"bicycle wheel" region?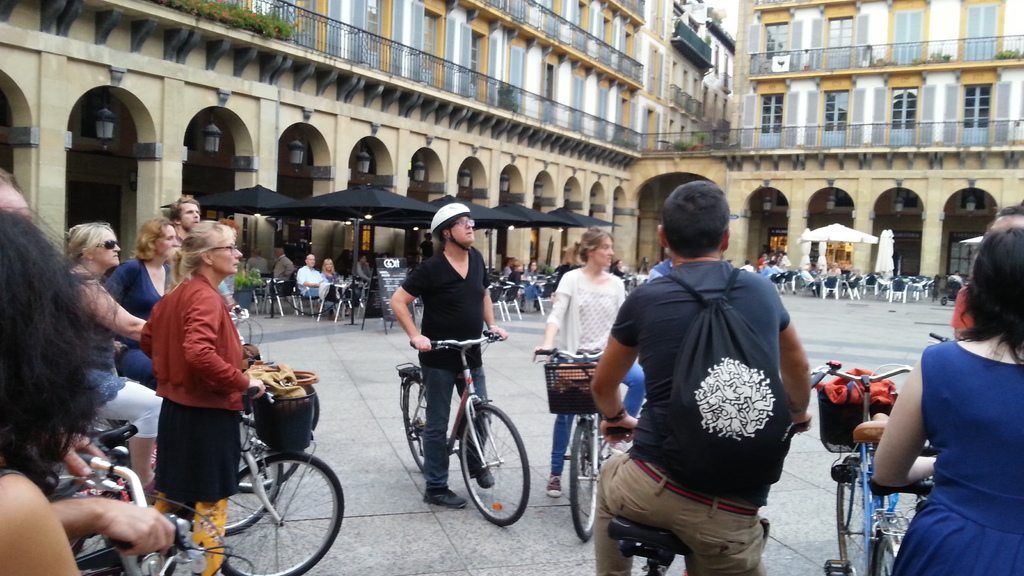
226:417:287:533
